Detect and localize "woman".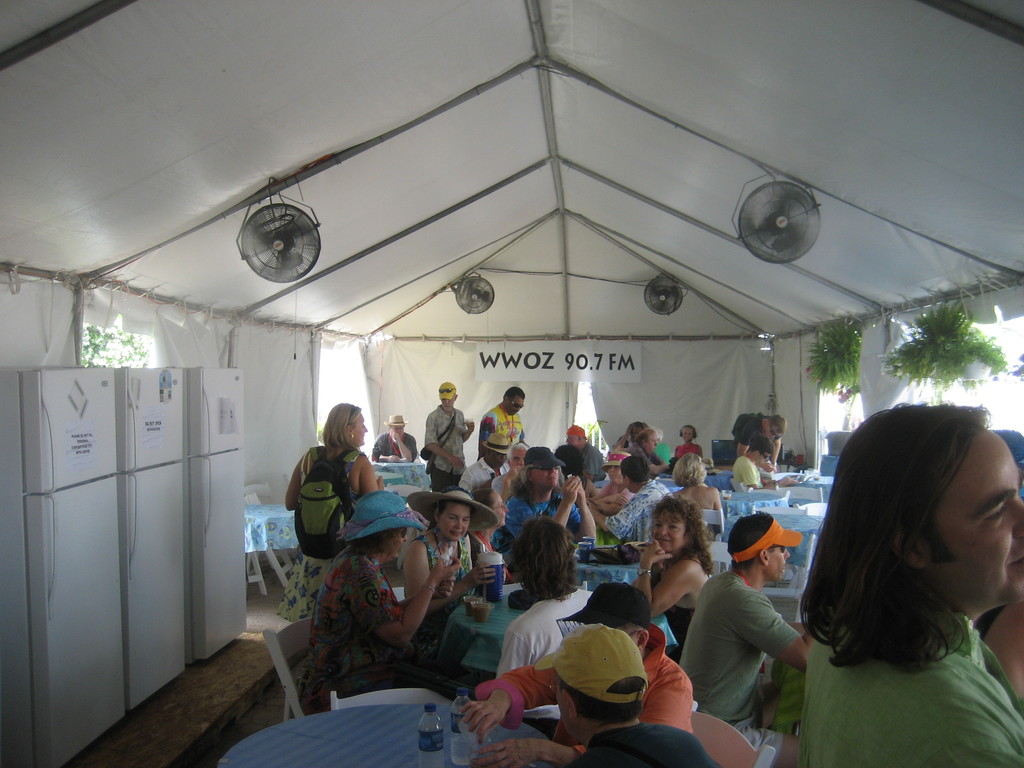
Localized at select_region(504, 446, 596, 540).
